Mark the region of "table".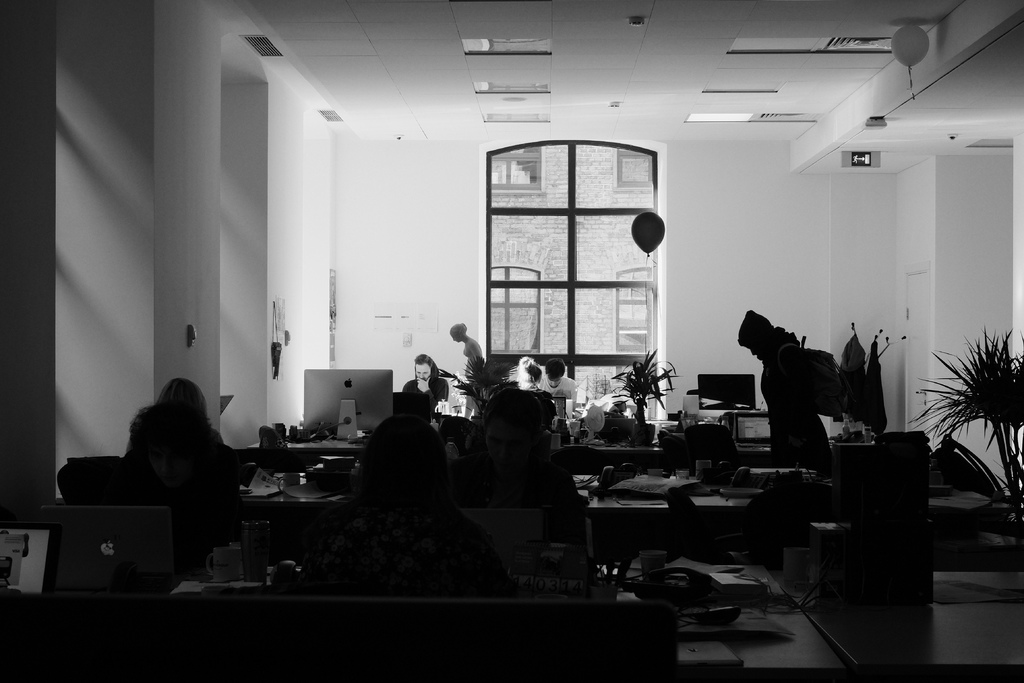
Region: (left=577, top=466, right=803, bottom=592).
